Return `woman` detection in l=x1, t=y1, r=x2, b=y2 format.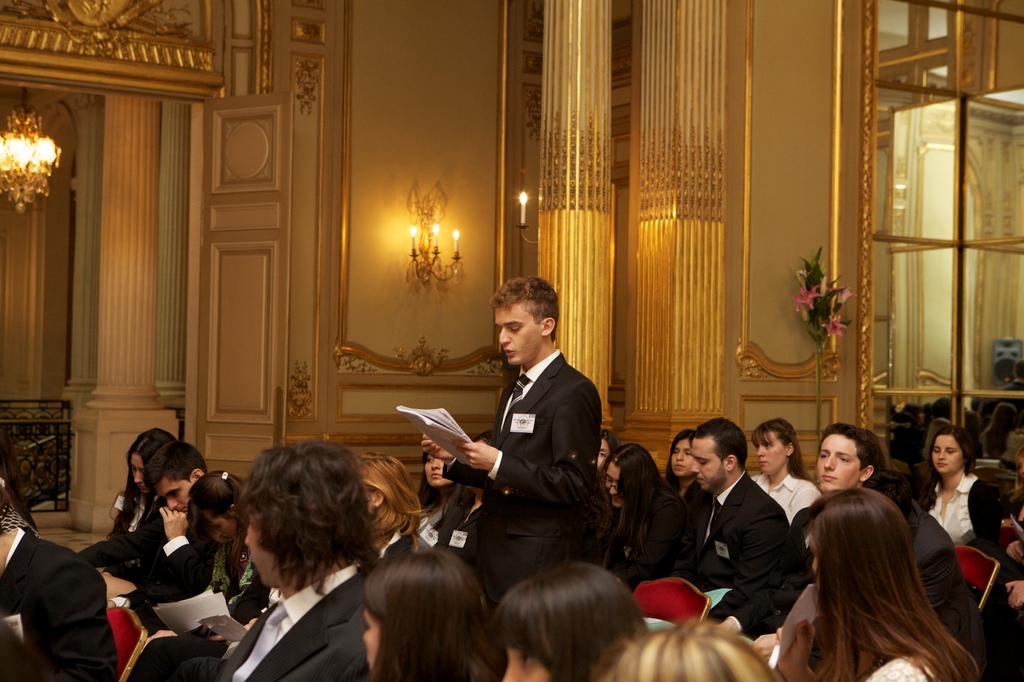
l=182, t=461, r=266, b=681.
